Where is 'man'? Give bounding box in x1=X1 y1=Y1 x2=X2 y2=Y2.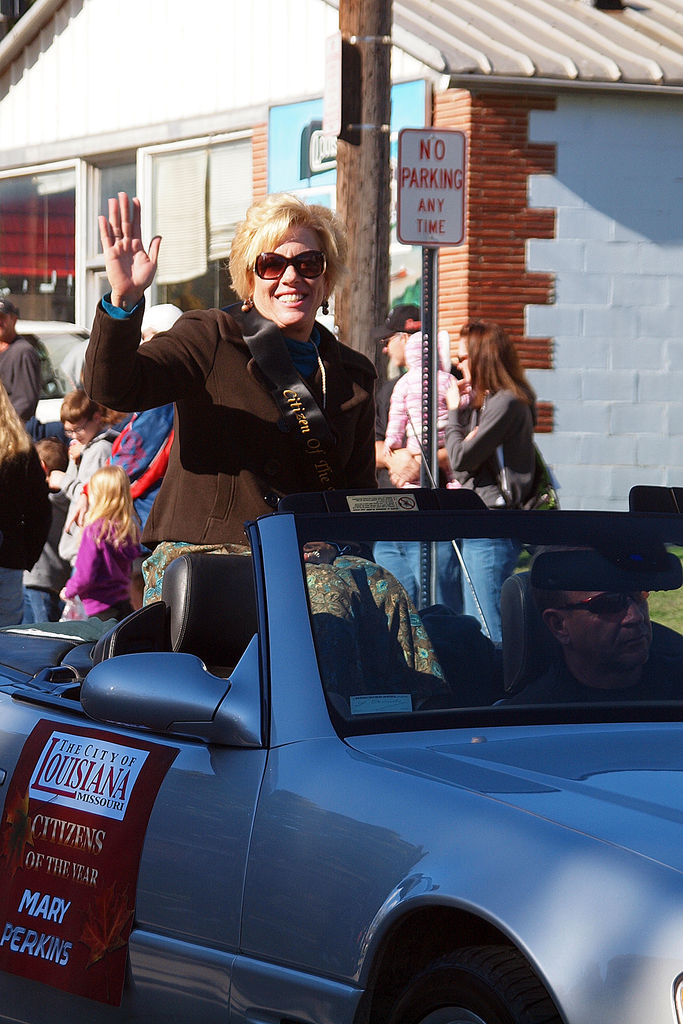
x1=367 y1=302 x2=425 y2=371.
